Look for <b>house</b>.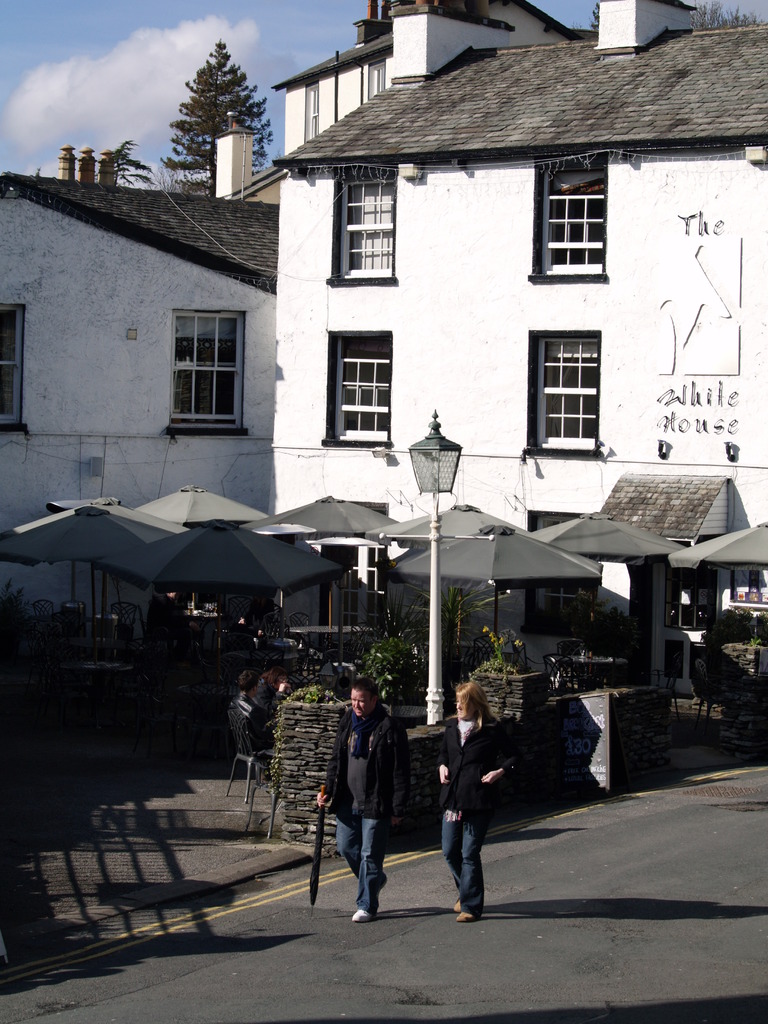
Found: (257,0,584,169).
